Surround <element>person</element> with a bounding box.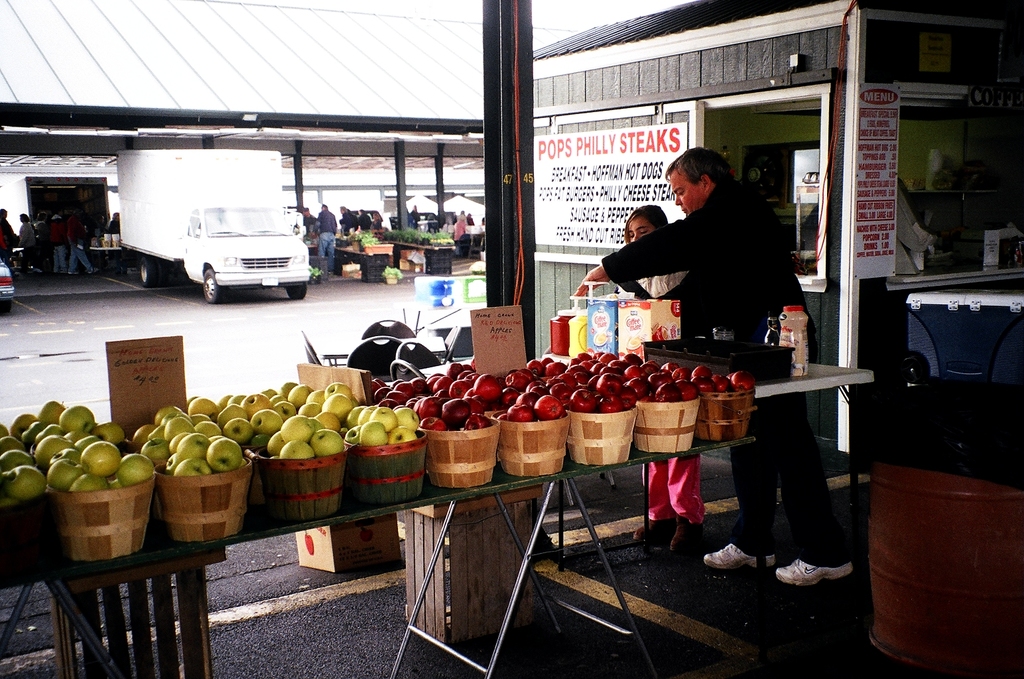
region(572, 141, 856, 590).
